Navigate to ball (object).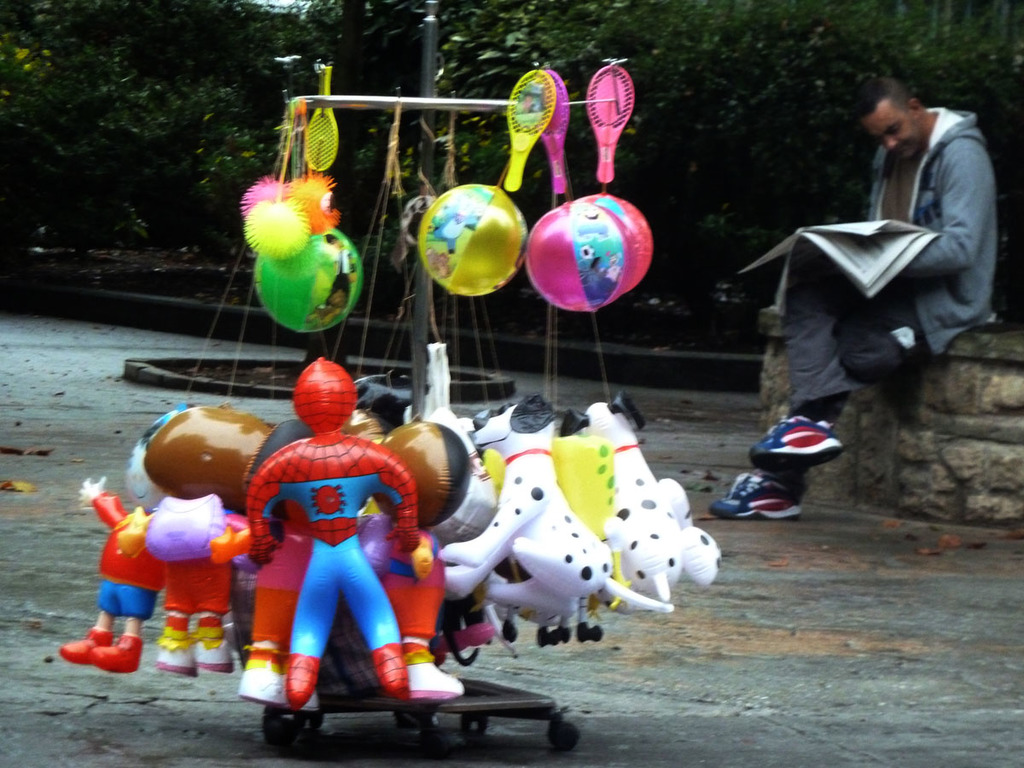
Navigation target: {"left": 529, "top": 200, "right": 630, "bottom": 309}.
